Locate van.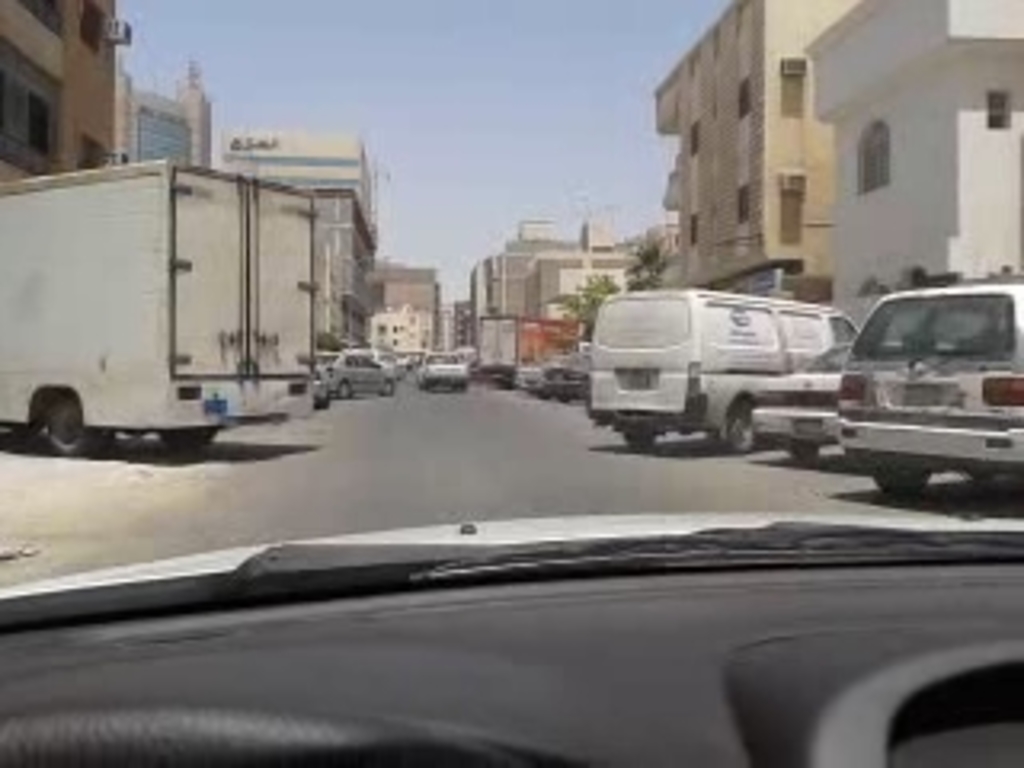
Bounding box: bbox=[413, 349, 474, 390].
